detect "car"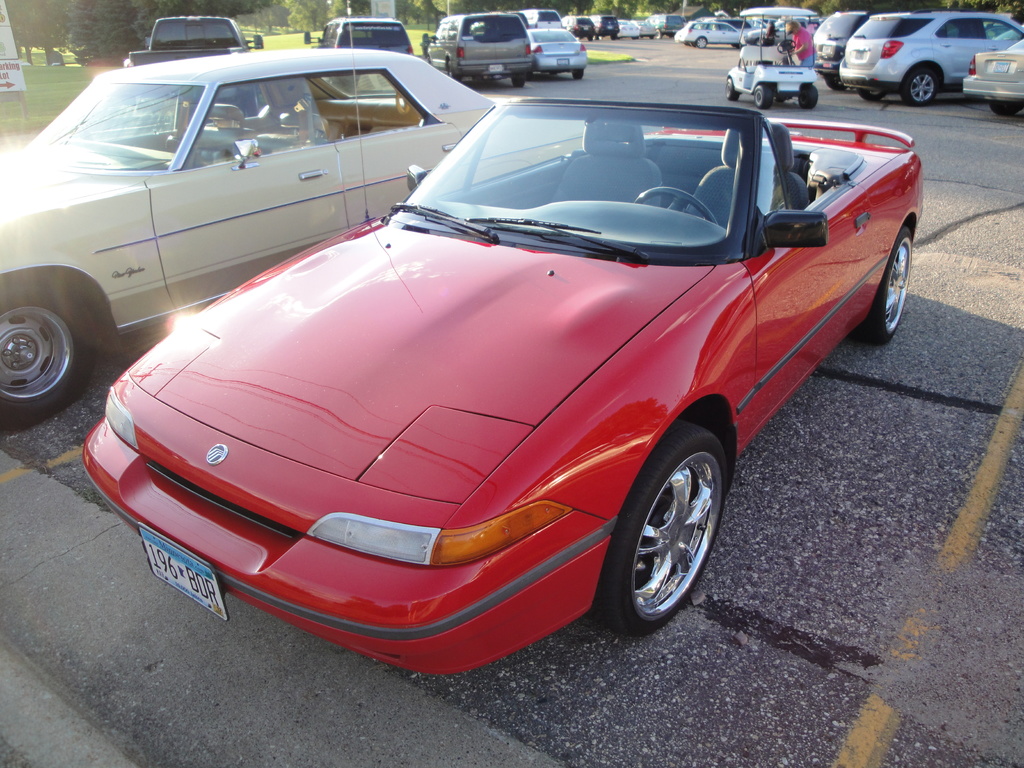
rect(813, 8, 884, 87)
